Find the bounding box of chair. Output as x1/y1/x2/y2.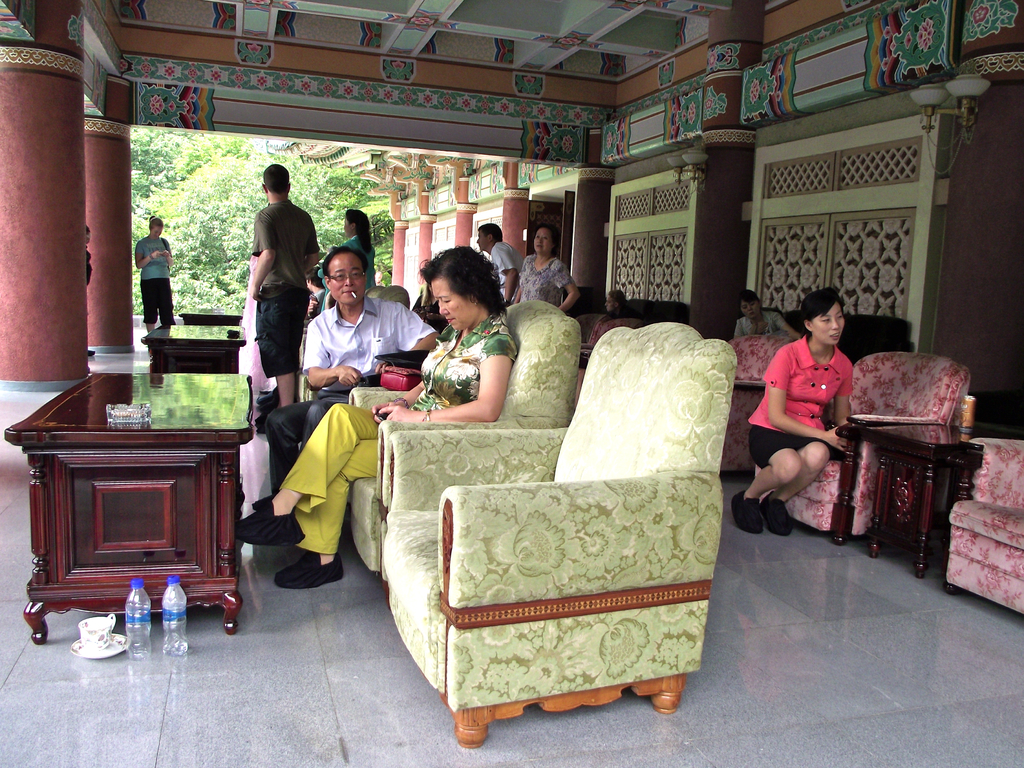
350/296/587/573.
